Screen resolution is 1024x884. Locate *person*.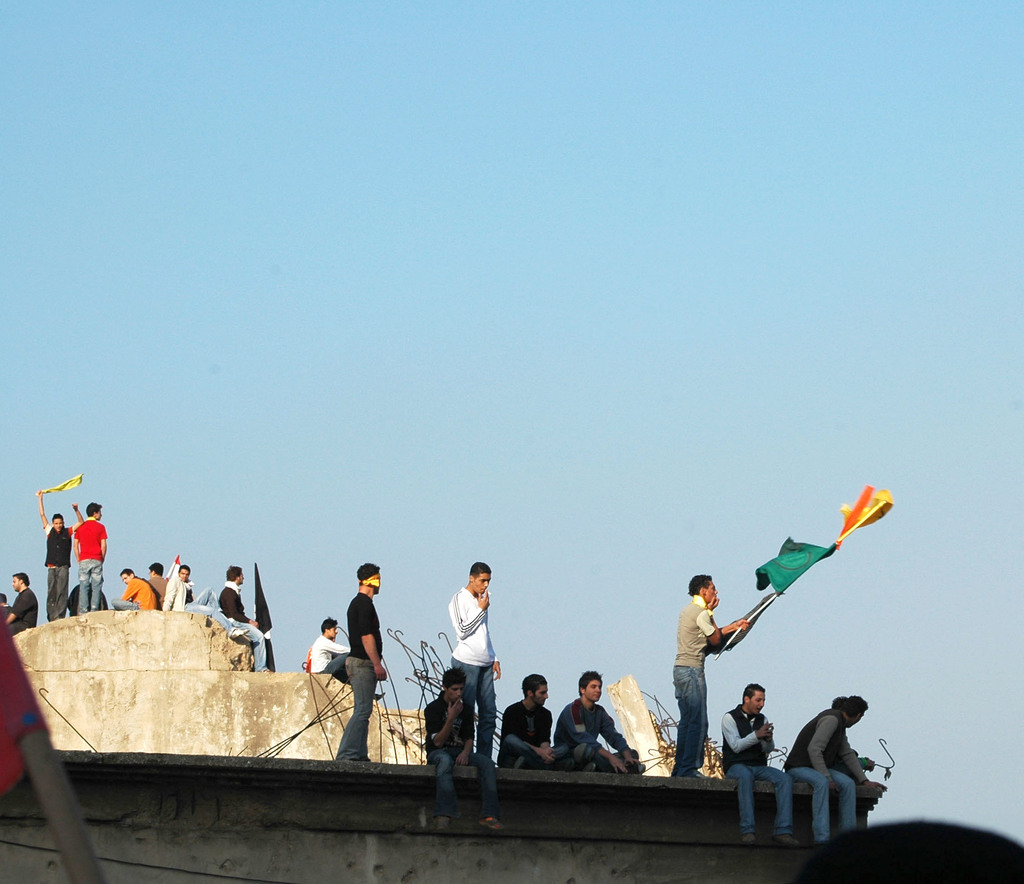
box(719, 683, 794, 848).
